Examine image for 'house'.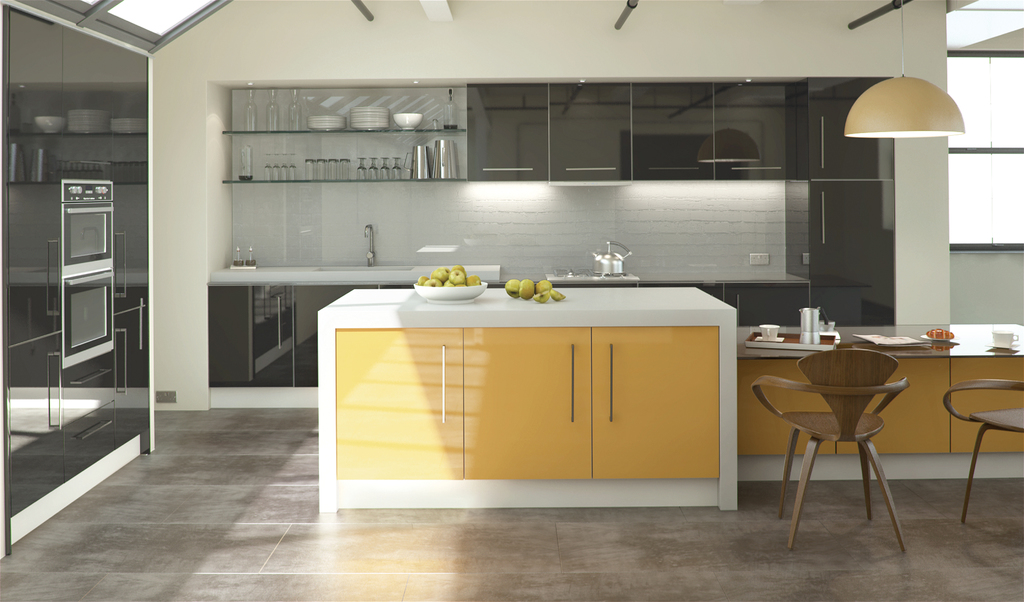
Examination result: 0 1 1023 601.
